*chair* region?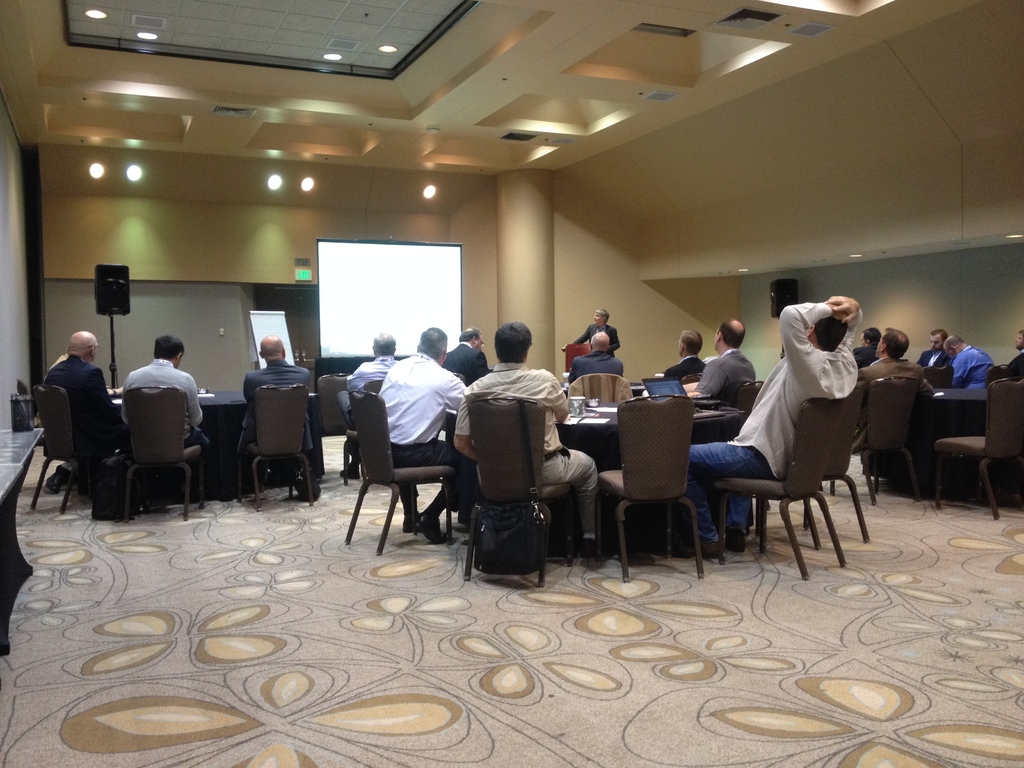
box(14, 377, 40, 427)
